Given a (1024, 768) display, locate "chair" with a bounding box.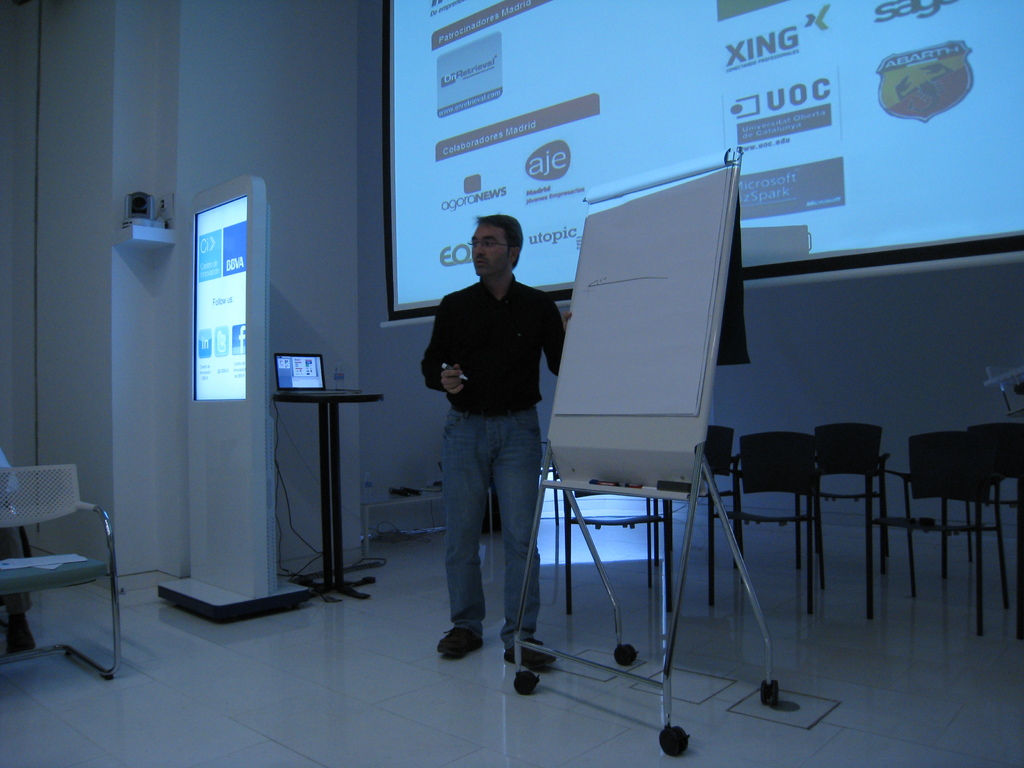
Located: l=935, t=421, r=1023, b=643.
